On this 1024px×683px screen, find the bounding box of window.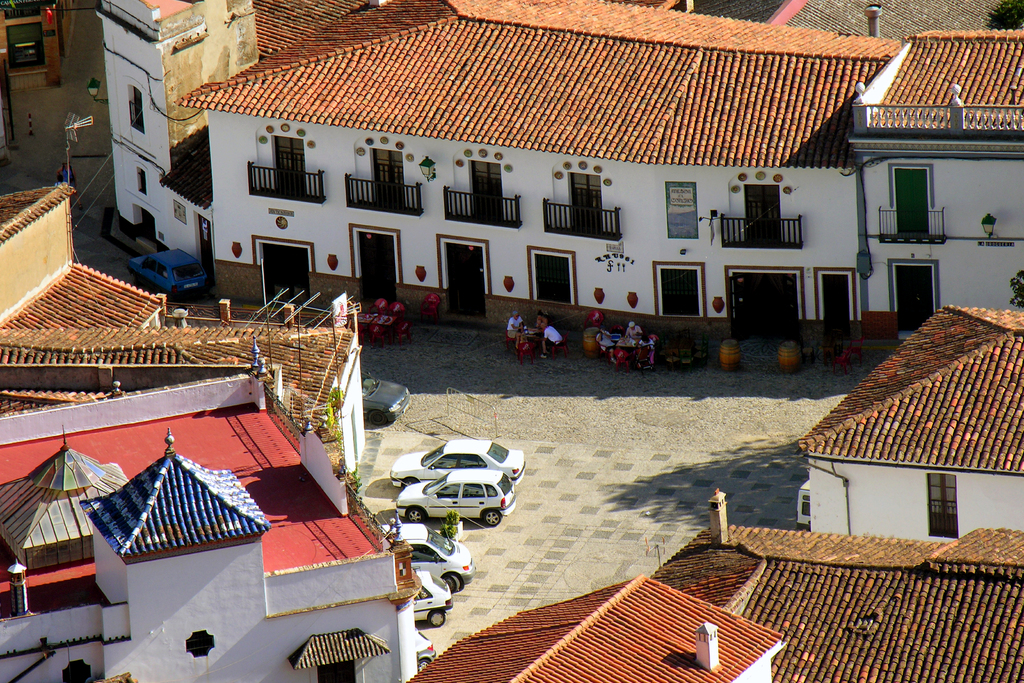
Bounding box: x1=128 y1=163 x2=153 y2=202.
